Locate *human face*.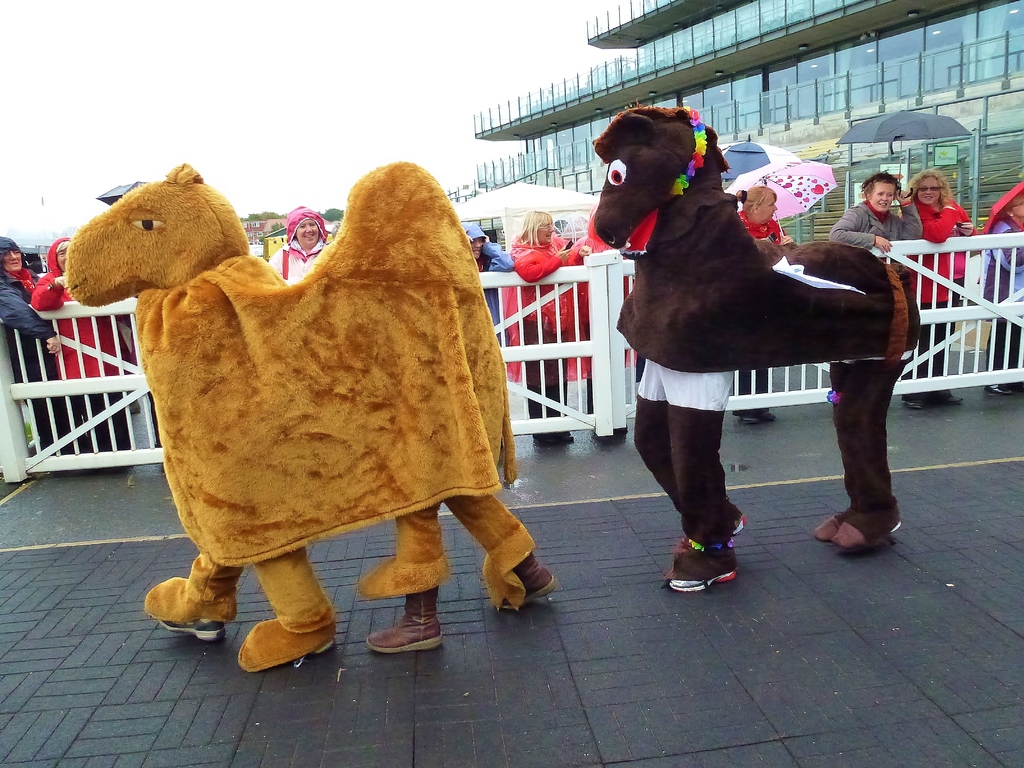
Bounding box: left=58, top=246, right=70, bottom=267.
